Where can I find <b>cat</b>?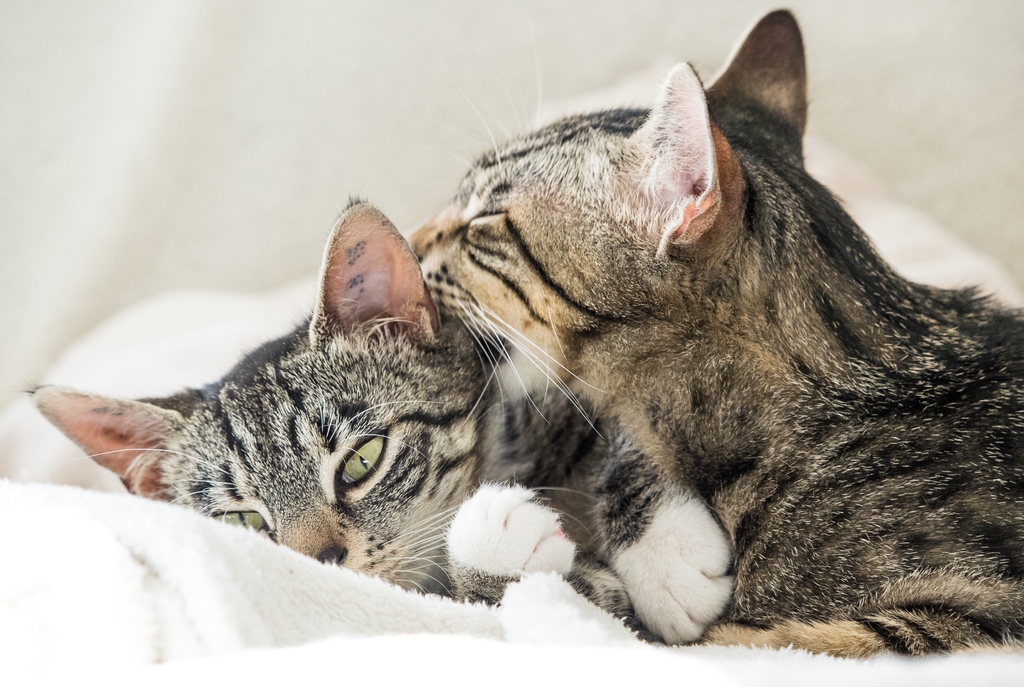
You can find it at select_region(24, 198, 717, 648).
